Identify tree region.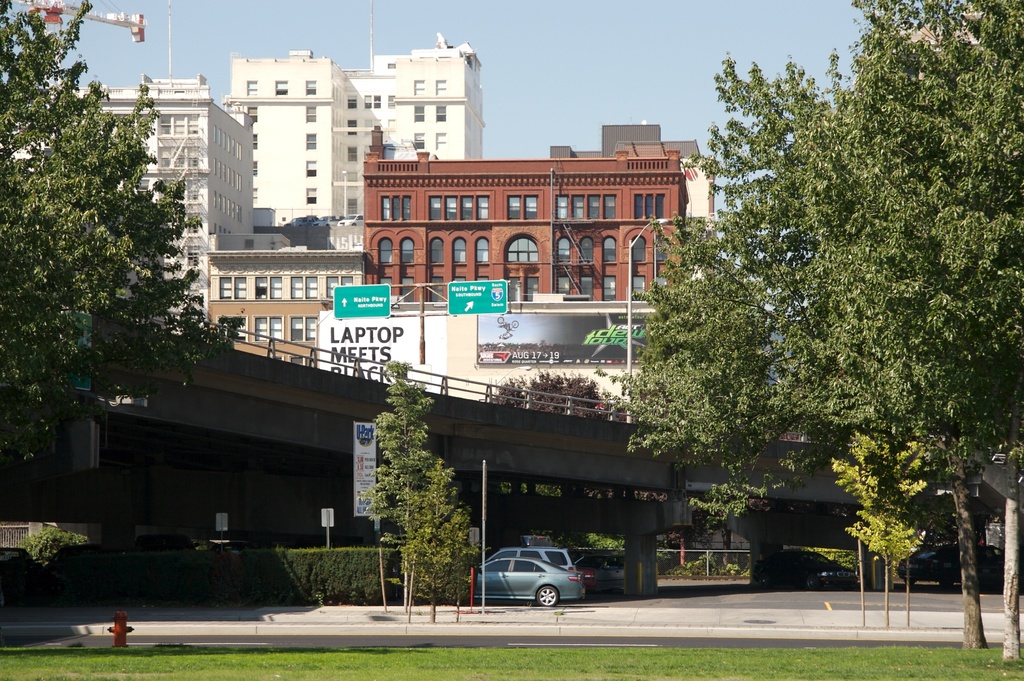
Region: crop(652, 35, 1002, 572).
